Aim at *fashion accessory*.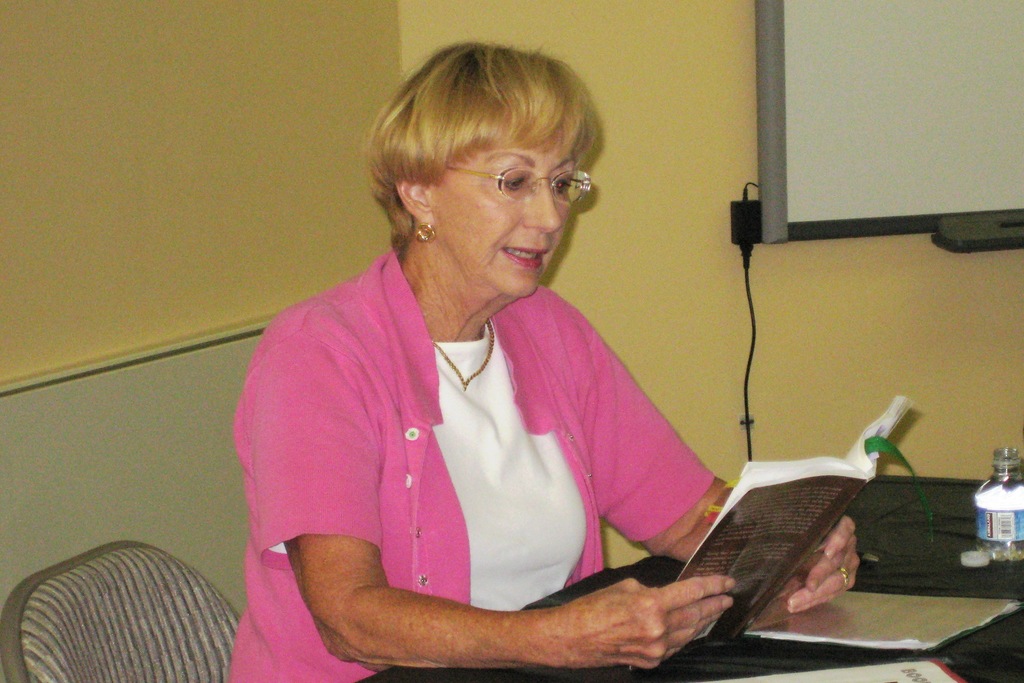
Aimed at select_region(414, 219, 439, 244).
